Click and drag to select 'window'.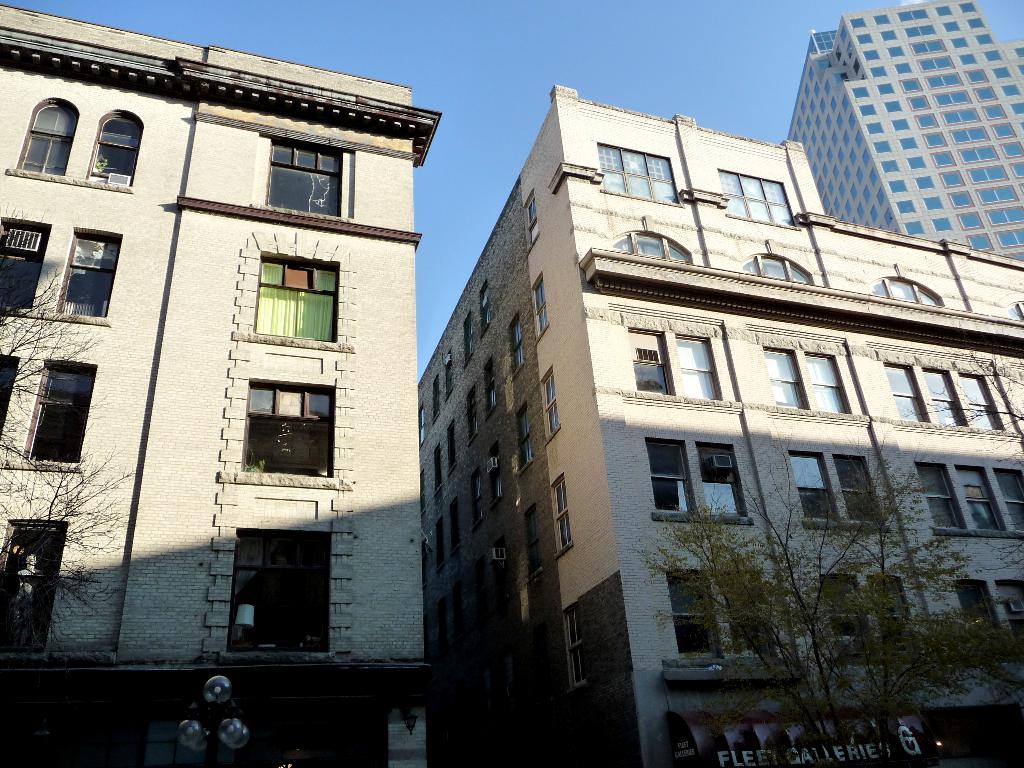
Selection: x1=467 y1=465 x2=488 y2=526.
